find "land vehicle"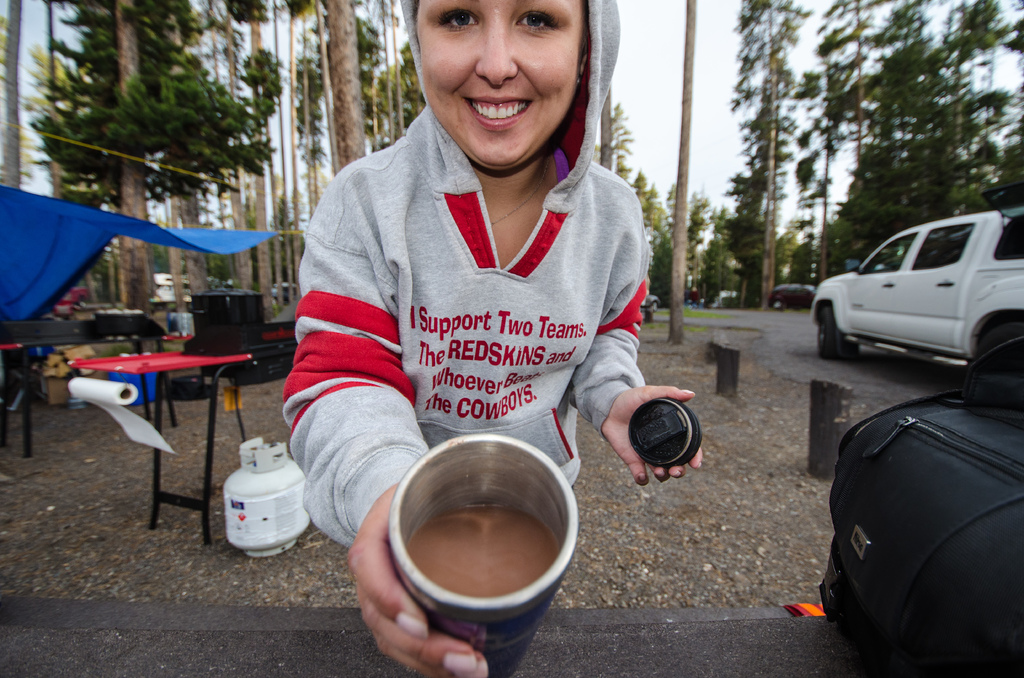
l=769, t=287, r=815, b=307
